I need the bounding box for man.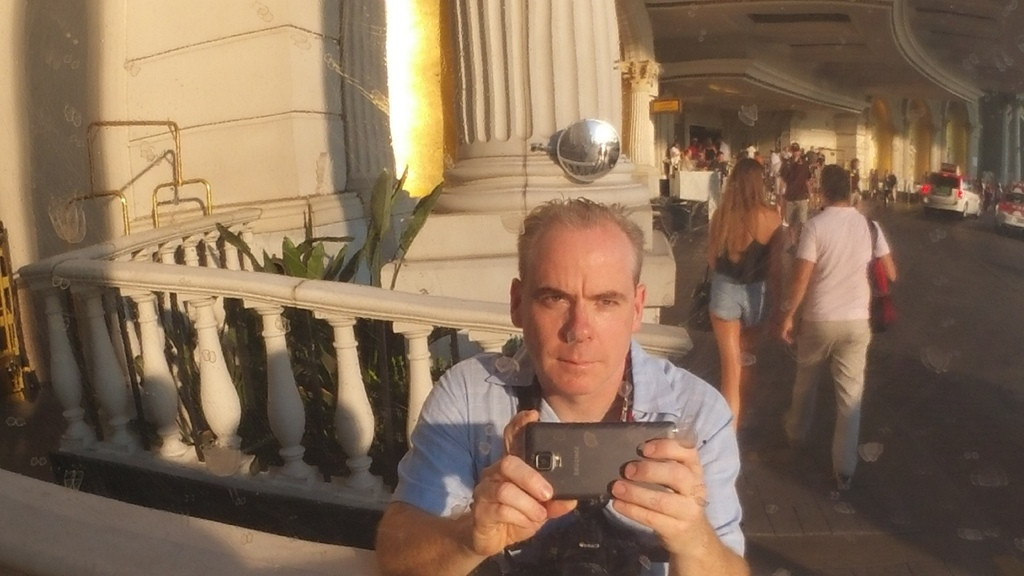
Here it is: left=359, top=205, right=773, bottom=555.
